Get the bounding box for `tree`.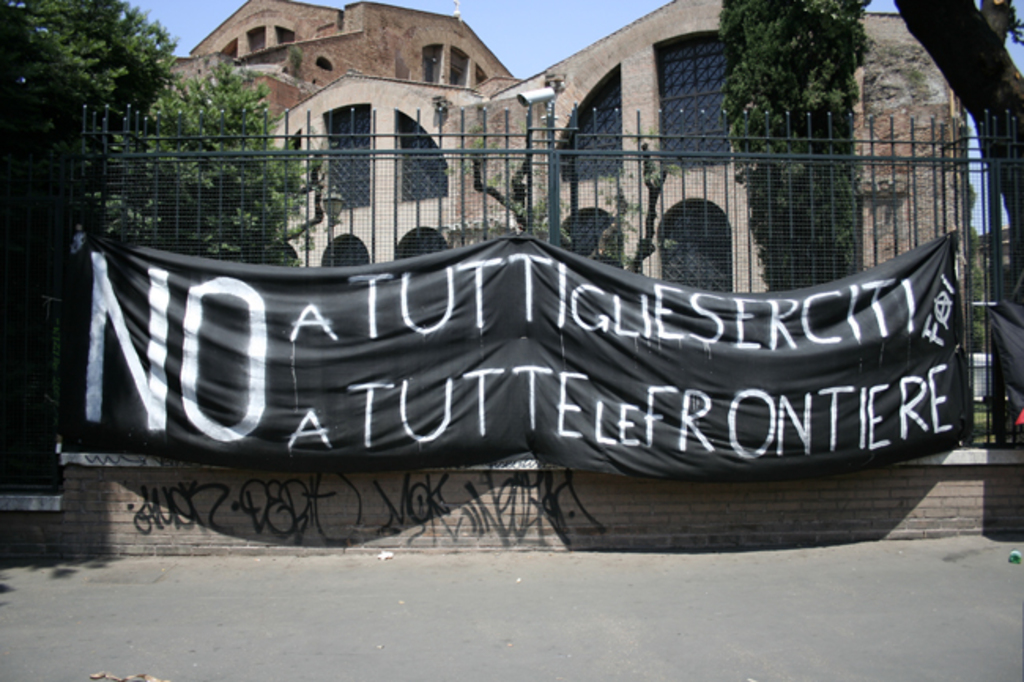
715 0 870 295.
